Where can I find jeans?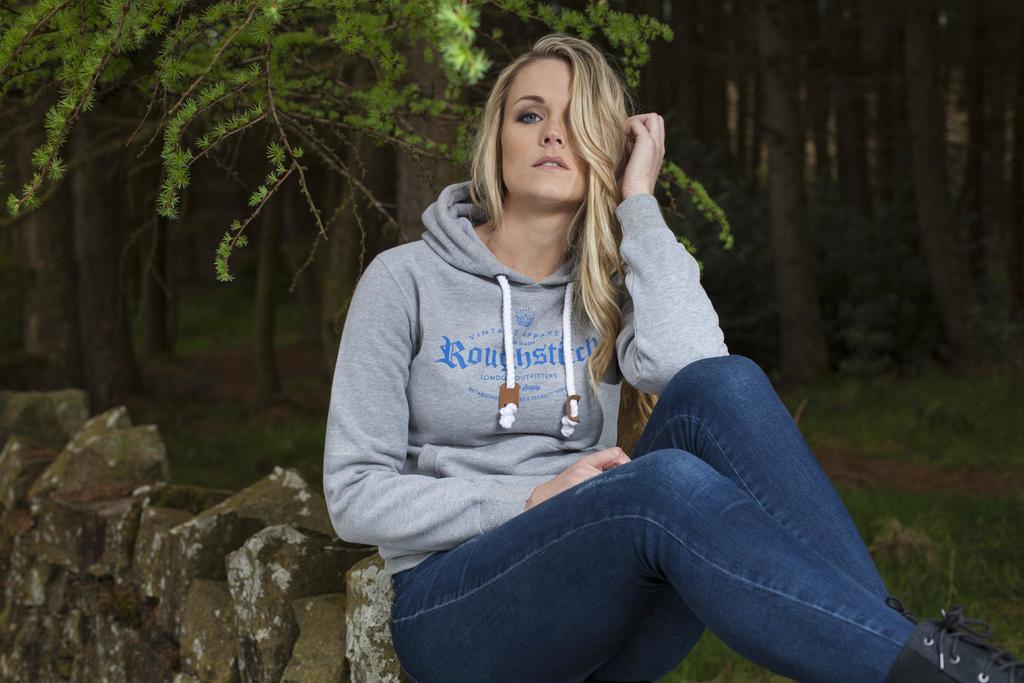
You can find it at bbox=[384, 405, 968, 682].
